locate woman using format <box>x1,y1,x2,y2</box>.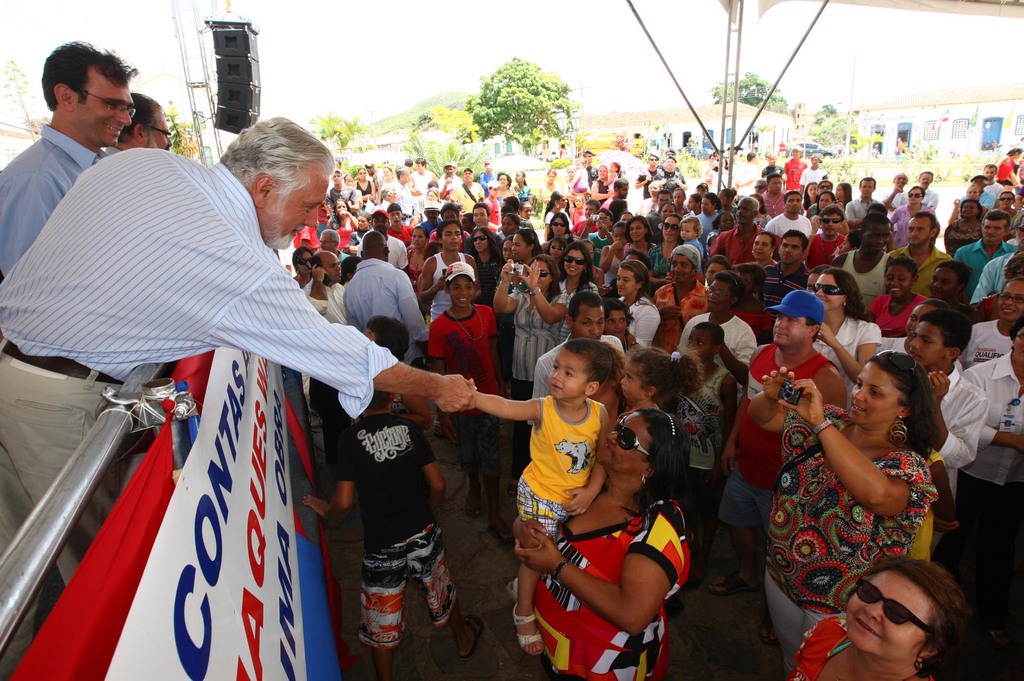
<box>942,198,981,255</box>.
